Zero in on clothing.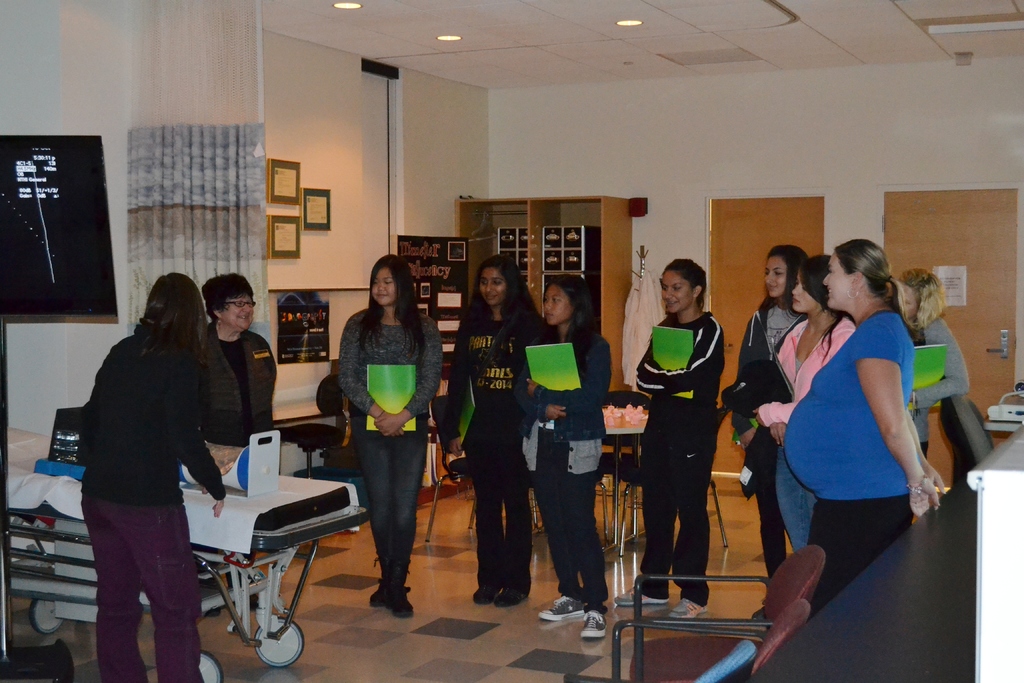
Zeroed in: <bbox>635, 317, 725, 593</bbox>.
